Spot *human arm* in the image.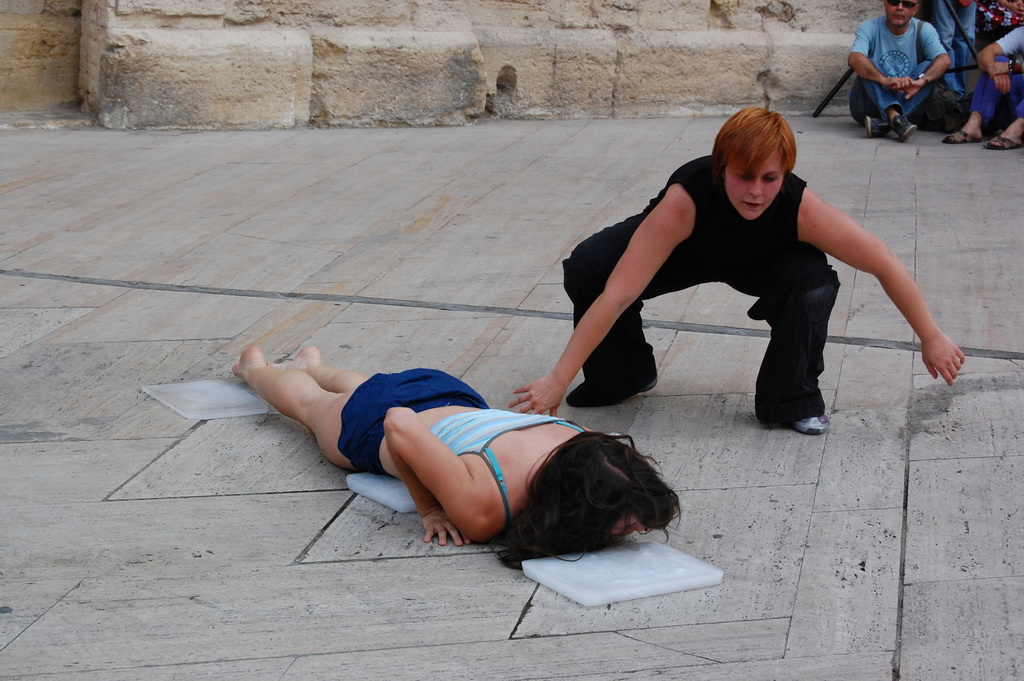
*human arm* found at bbox=(979, 22, 1023, 92).
